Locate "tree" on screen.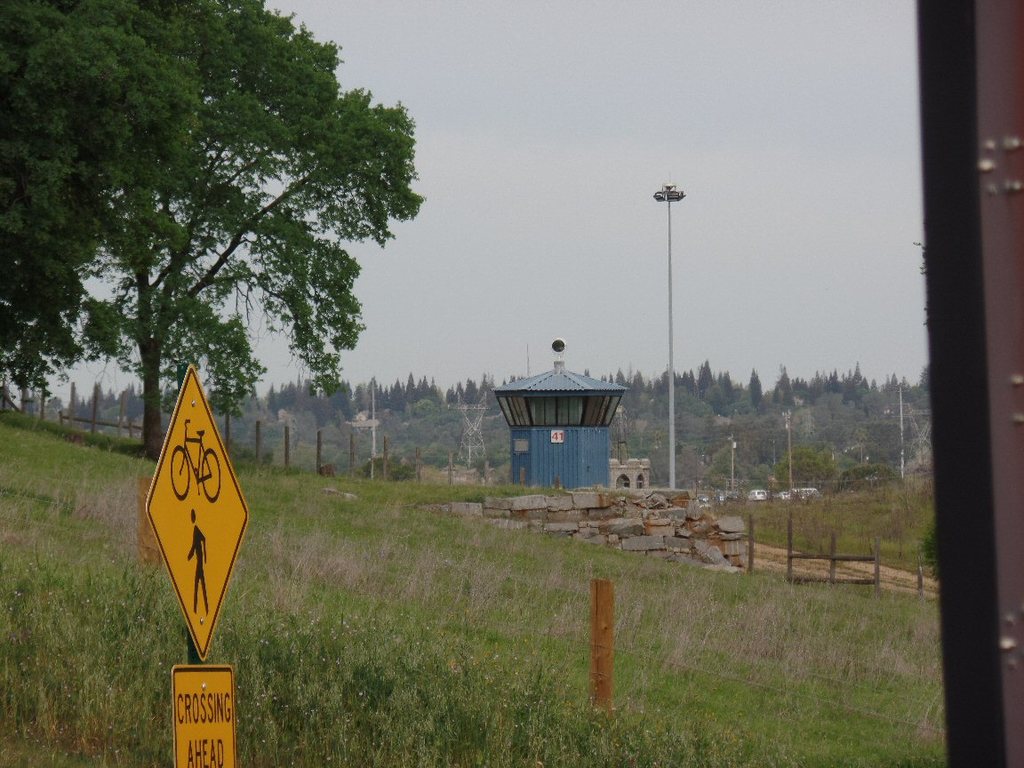
On screen at {"left": 18, "top": 385, "right": 53, "bottom": 428}.
